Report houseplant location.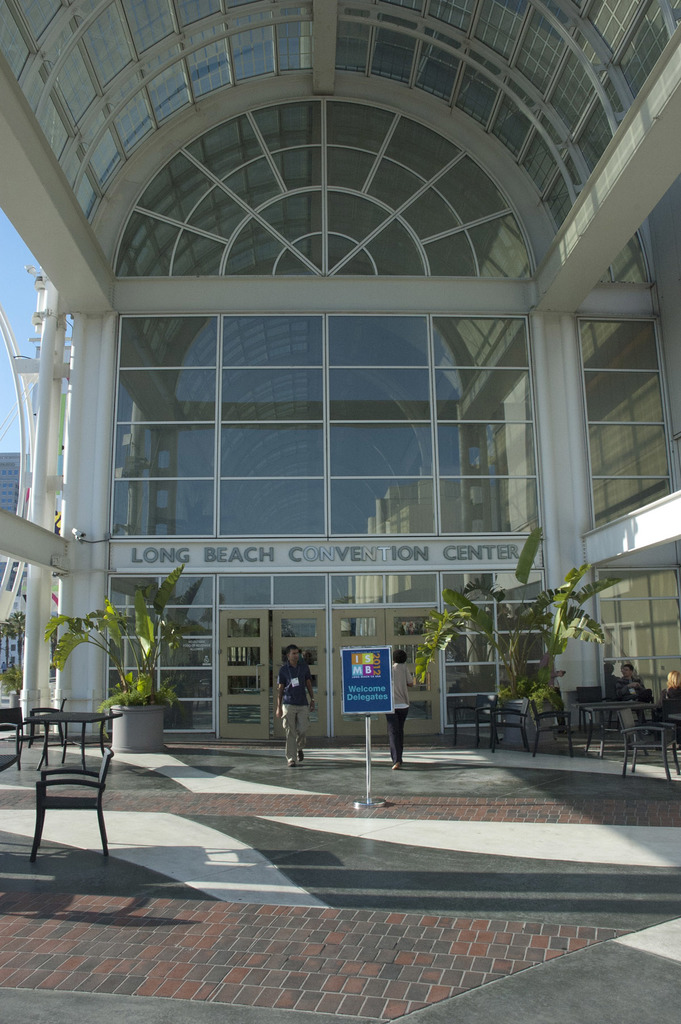
Report: region(35, 562, 193, 758).
